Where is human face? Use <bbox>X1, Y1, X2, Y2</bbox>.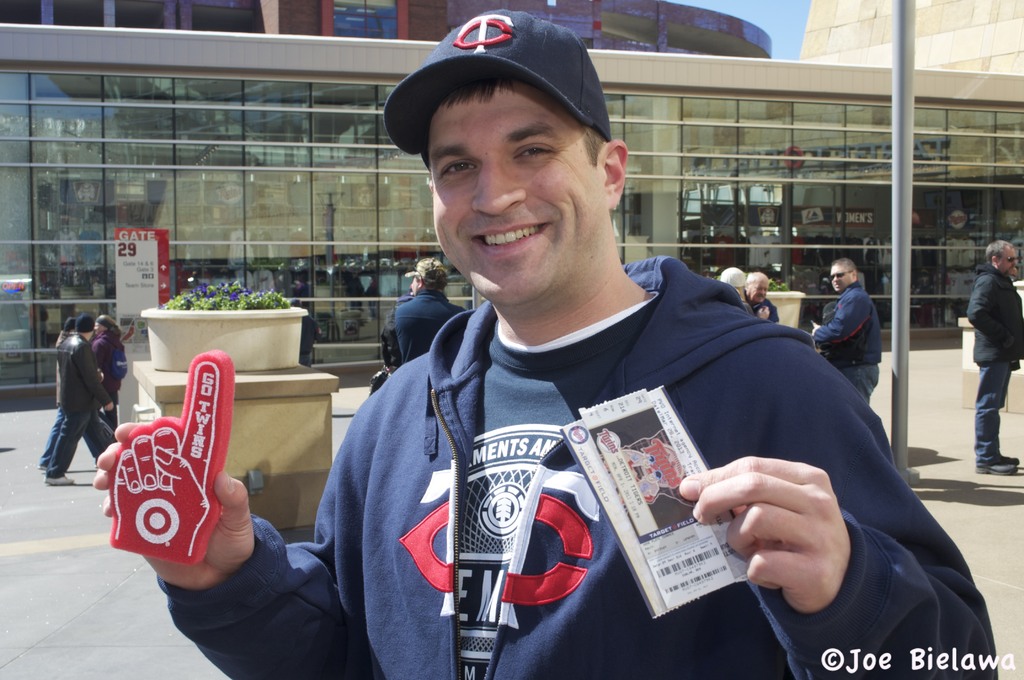
<bbox>431, 75, 606, 306</bbox>.
